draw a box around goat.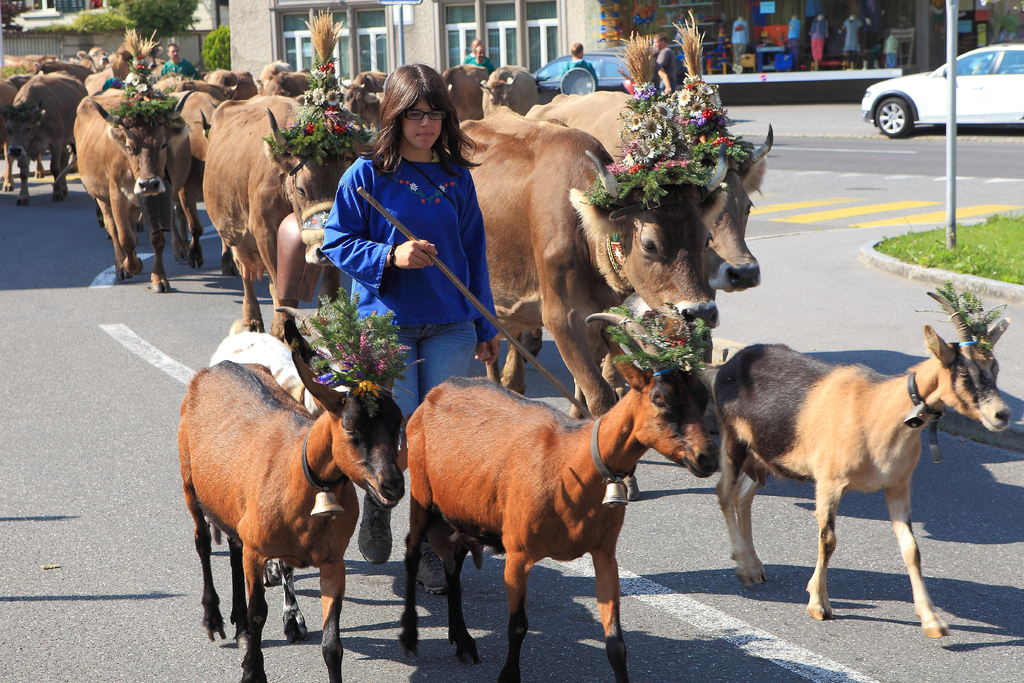
bbox=(400, 306, 720, 682).
